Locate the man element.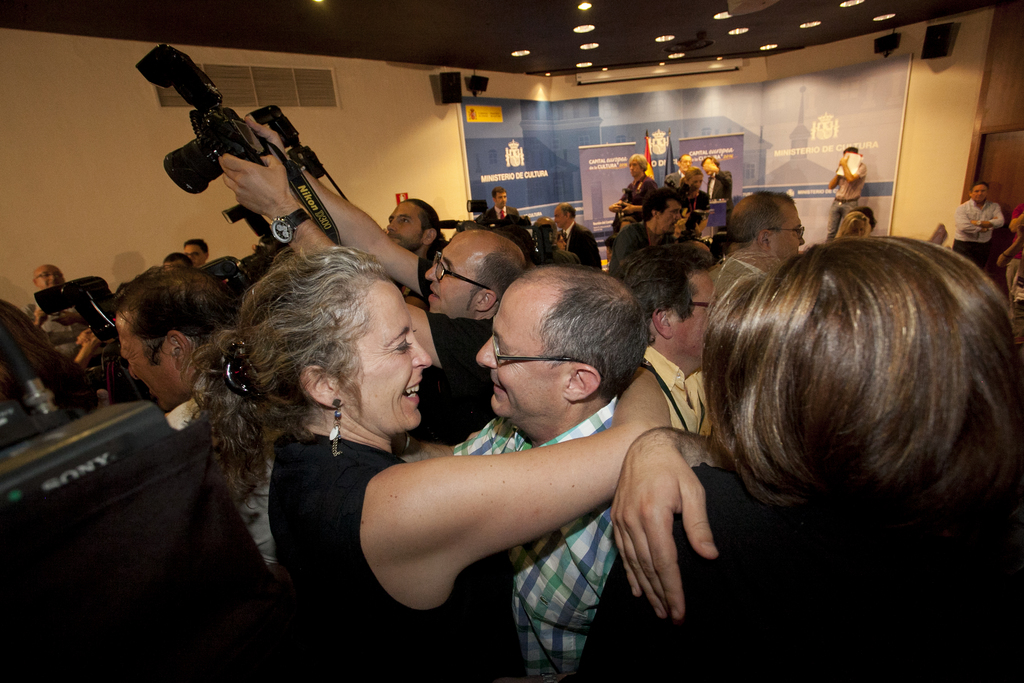
Element bbox: locate(609, 186, 689, 272).
